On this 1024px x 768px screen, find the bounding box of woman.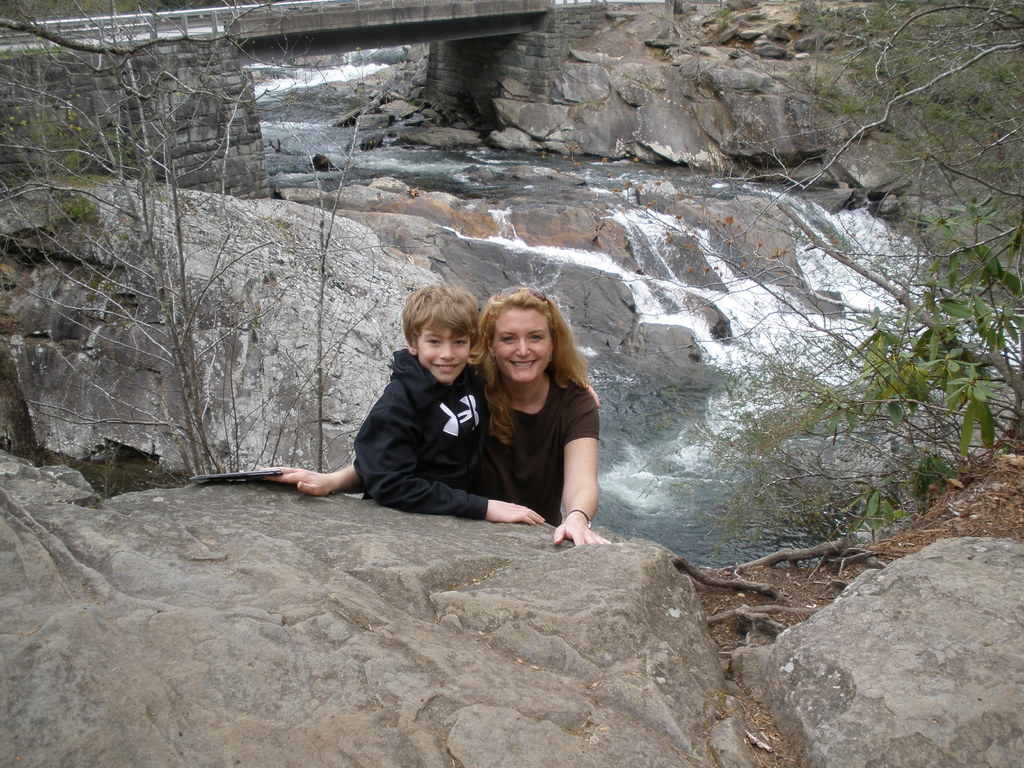
Bounding box: left=328, top=278, right=557, bottom=553.
